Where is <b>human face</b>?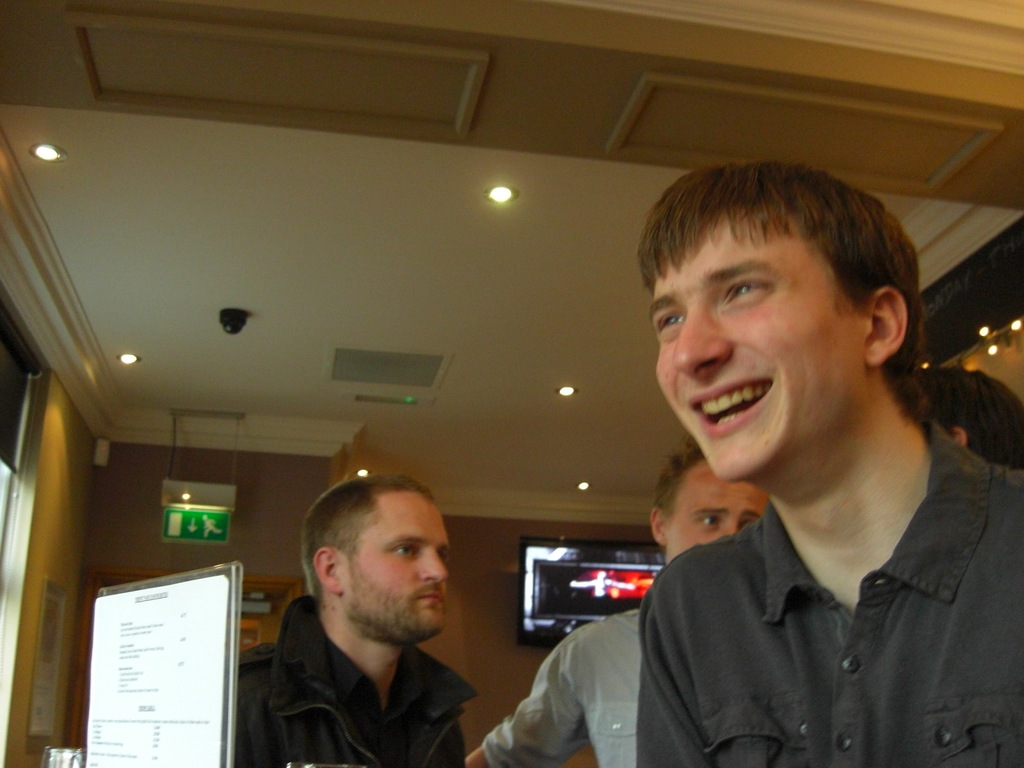
region(336, 488, 451, 642).
